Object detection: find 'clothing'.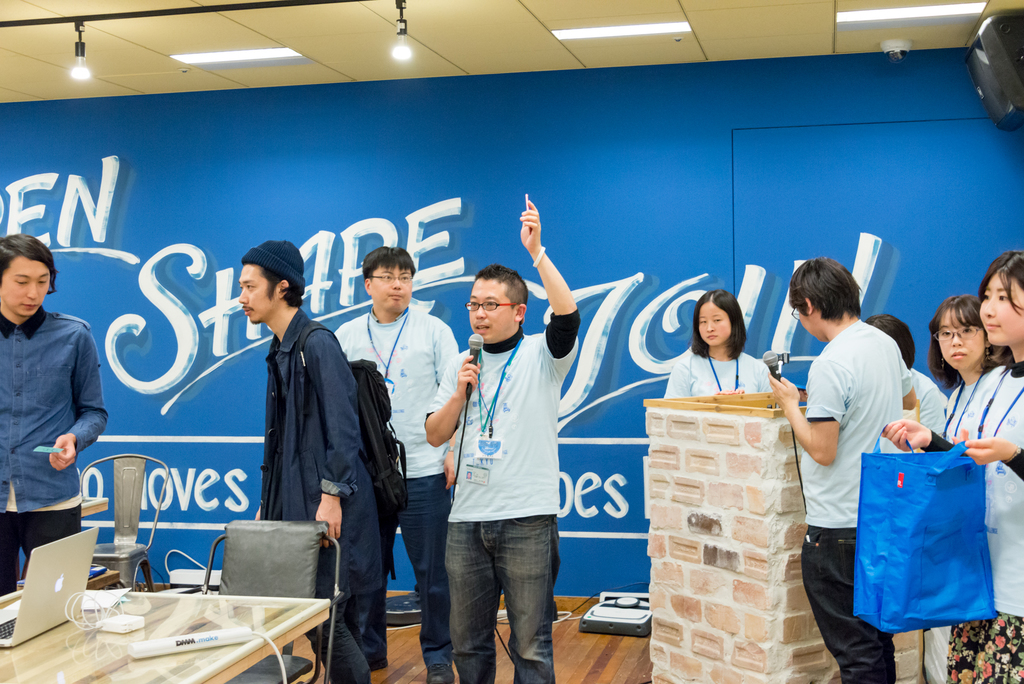
pyautogui.locateOnScreen(332, 304, 451, 667).
